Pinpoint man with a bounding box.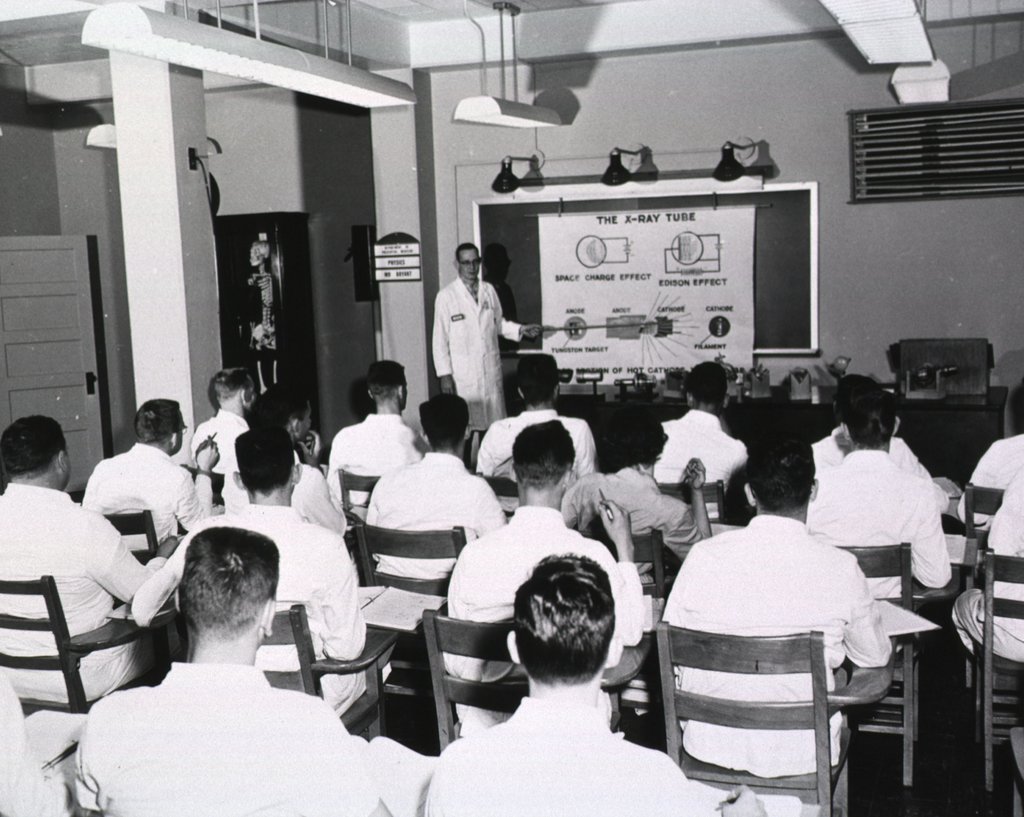
detection(946, 458, 1023, 658).
